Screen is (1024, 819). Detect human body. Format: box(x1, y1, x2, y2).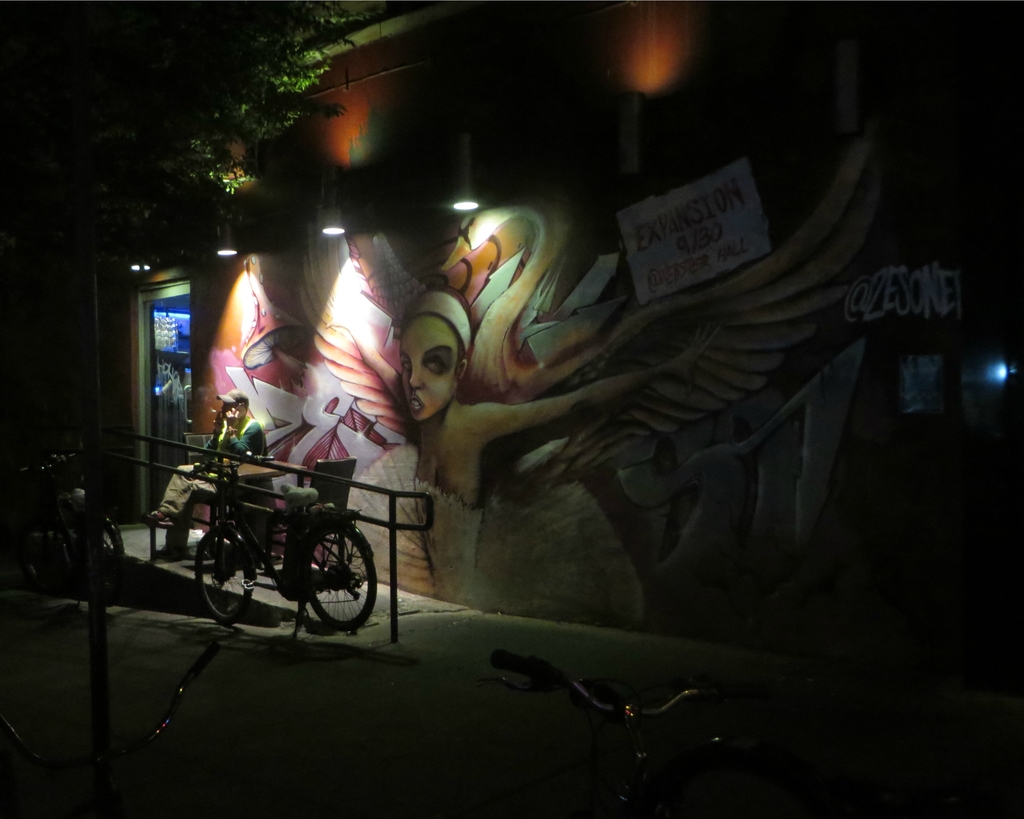
box(149, 384, 272, 558).
